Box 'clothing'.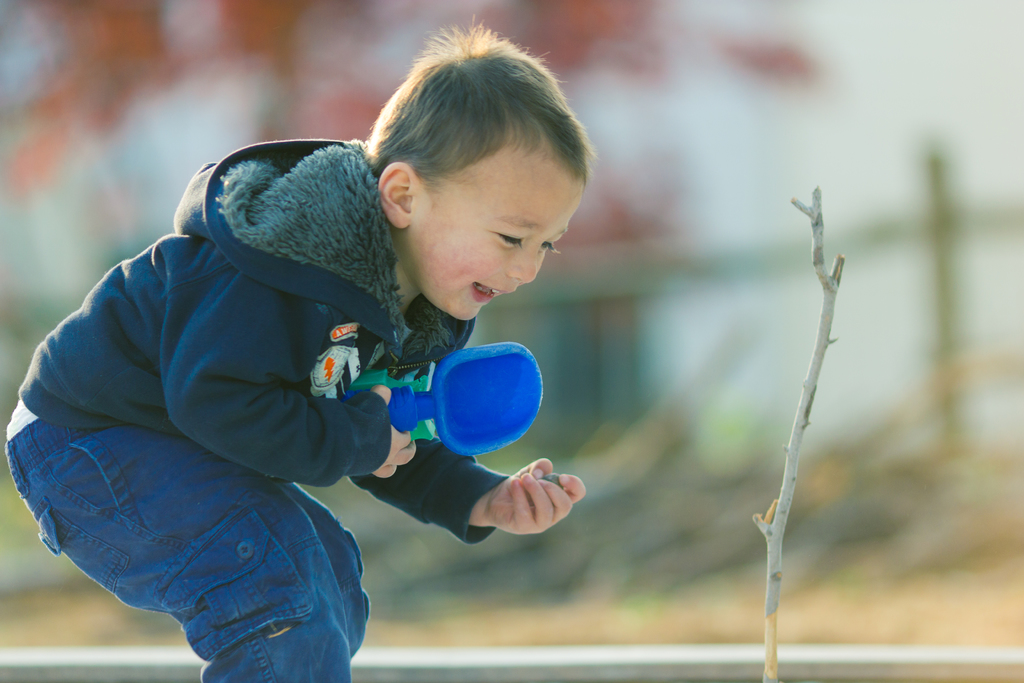
region(22, 99, 461, 630).
